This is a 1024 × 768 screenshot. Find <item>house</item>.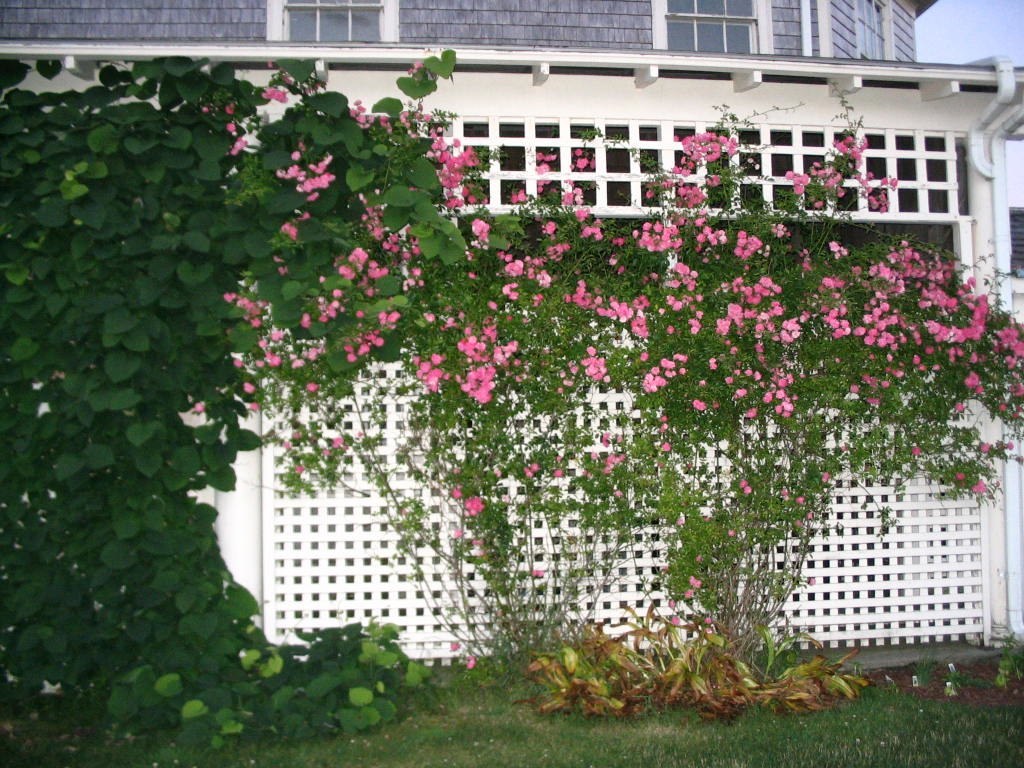
Bounding box: {"x1": 0, "y1": 0, "x2": 1023, "y2": 662}.
